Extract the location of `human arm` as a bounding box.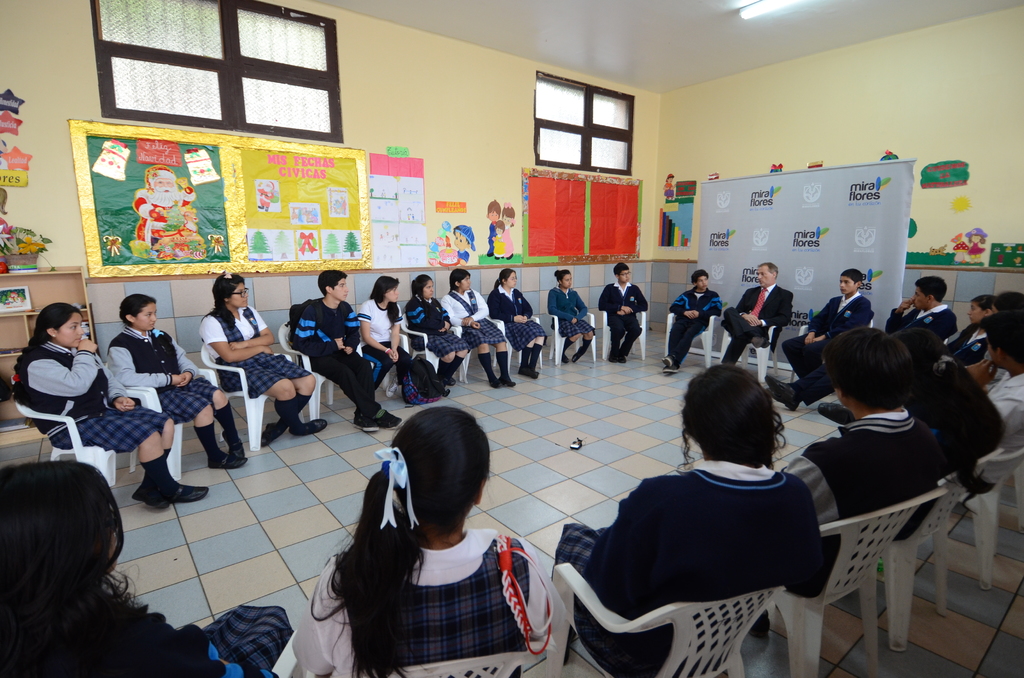
BBox(925, 309, 959, 346).
